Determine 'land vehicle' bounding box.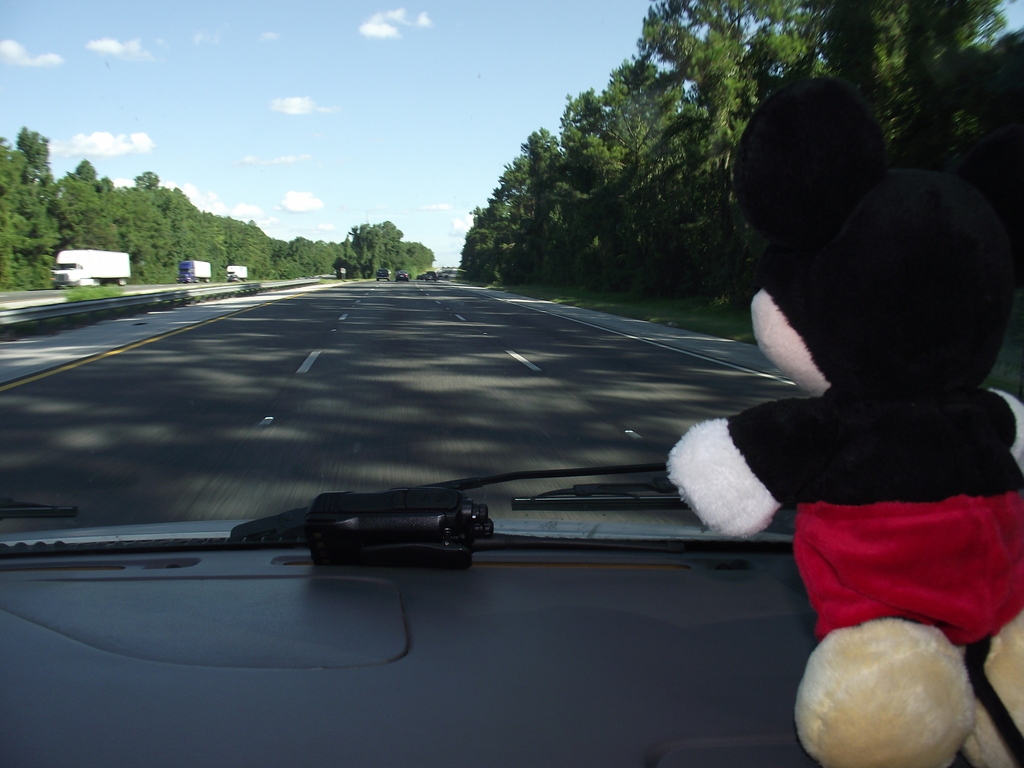
Determined: {"x1": 8, "y1": 462, "x2": 812, "y2": 767}.
